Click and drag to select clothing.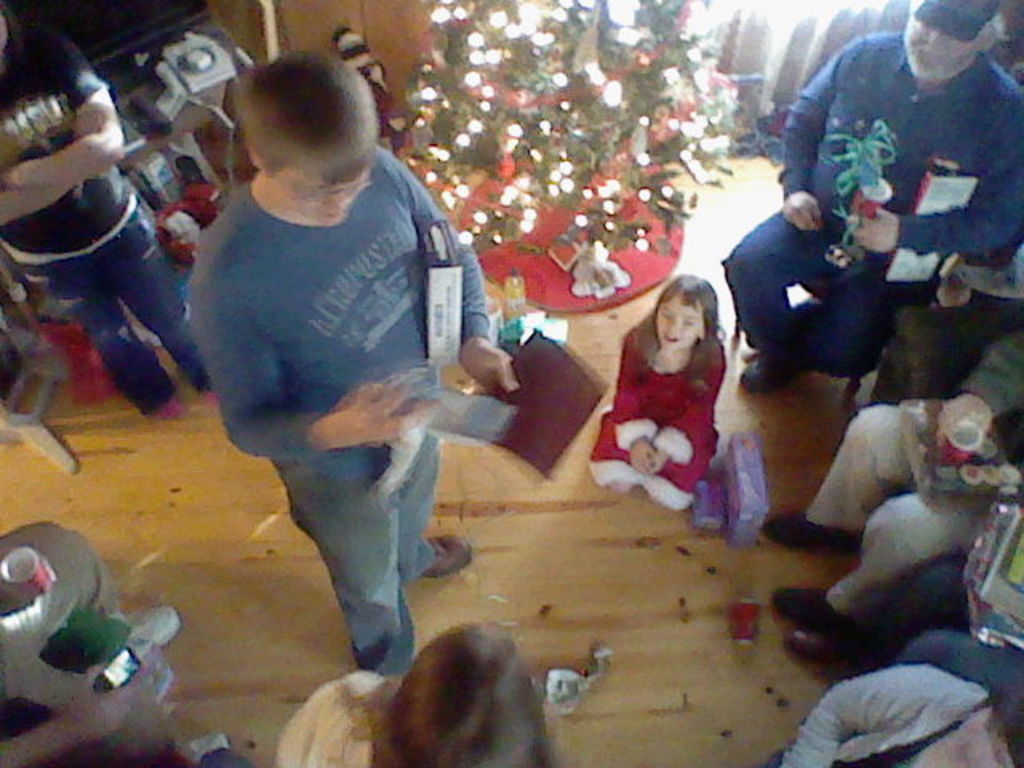
Selection: 717:14:1022:384.
